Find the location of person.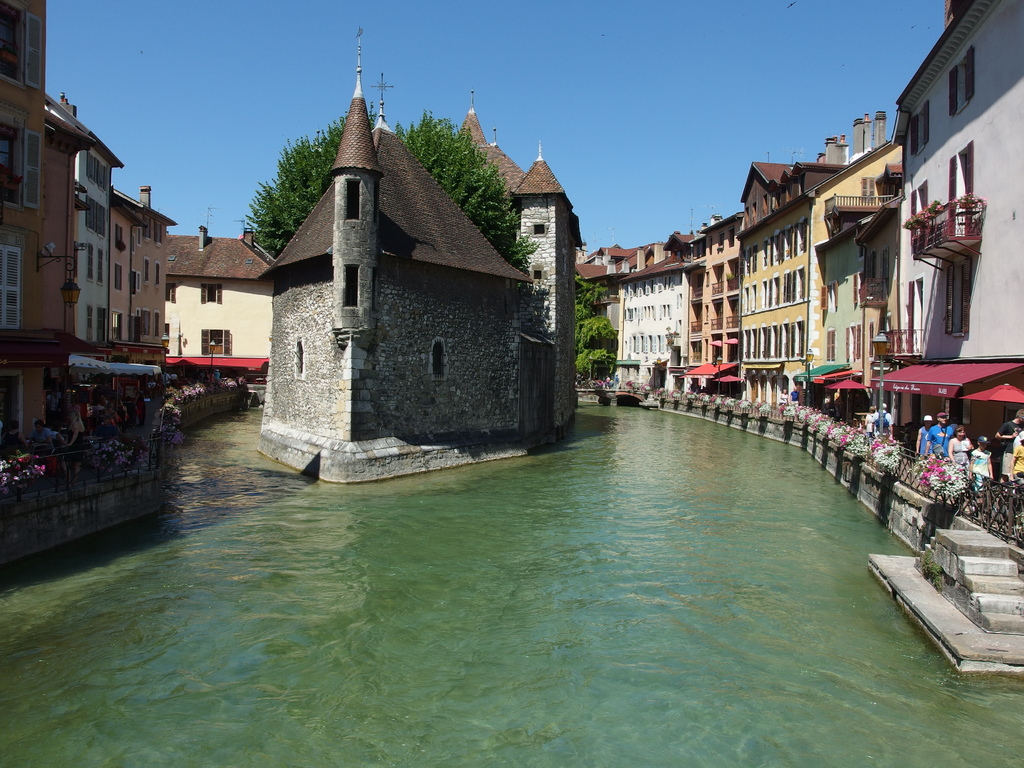
Location: crop(950, 428, 975, 475).
